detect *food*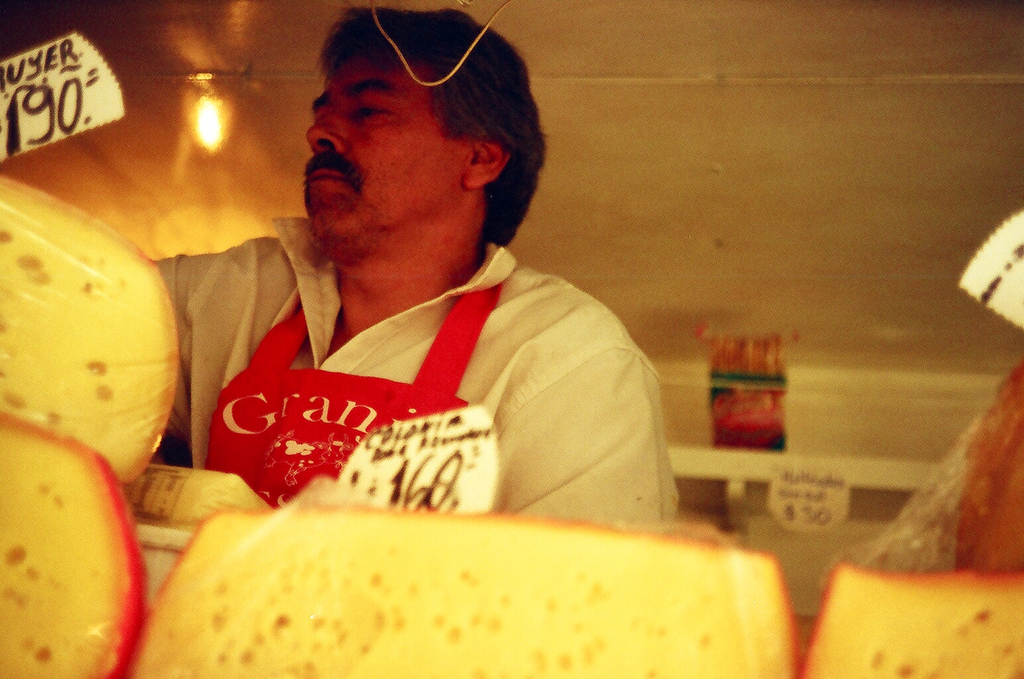
17:196:180:476
